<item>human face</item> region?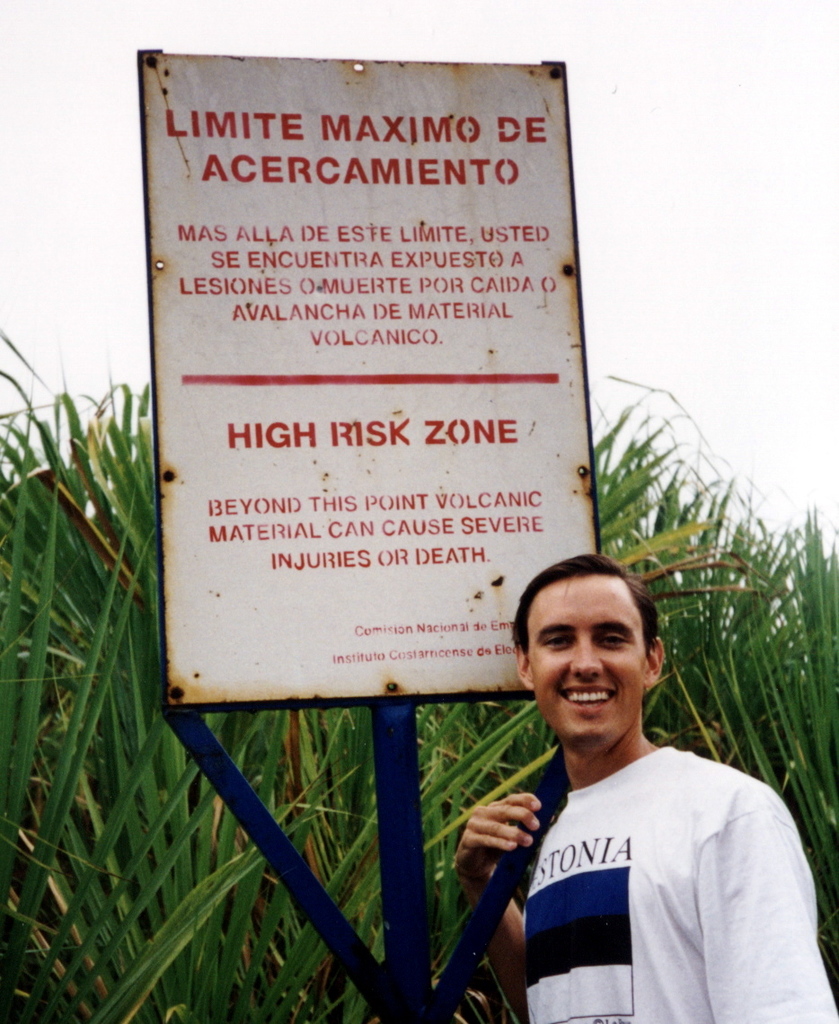
left=524, top=574, right=646, bottom=752
